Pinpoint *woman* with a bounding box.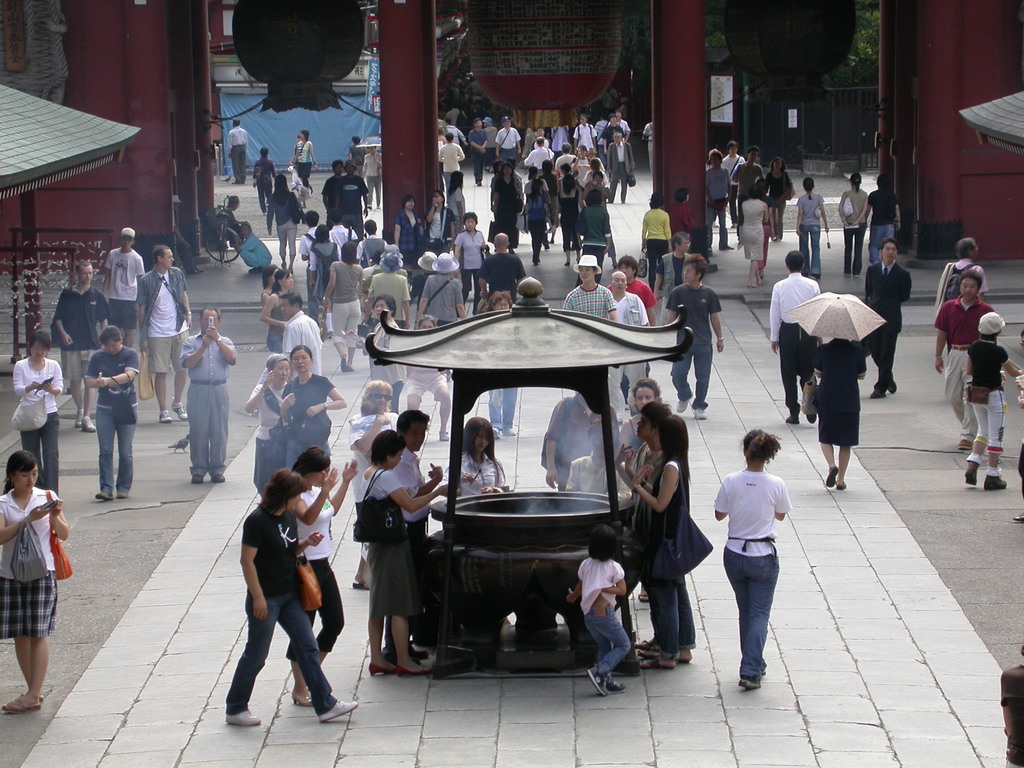
l=364, t=146, r=383, b=209.
